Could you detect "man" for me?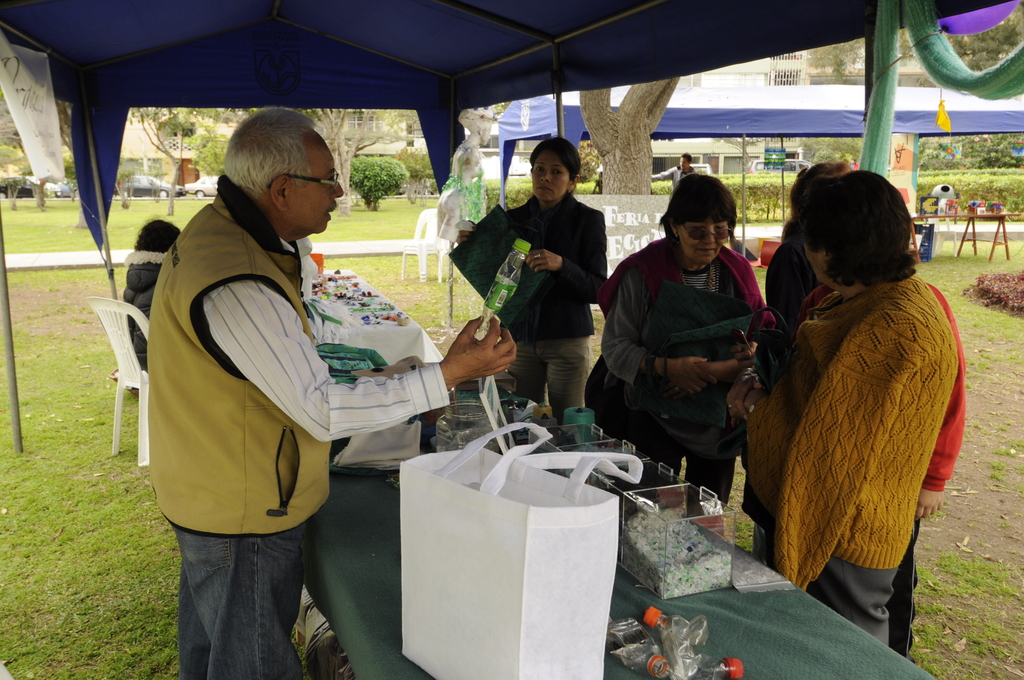
Detection result: [743, 149, 978, 653].
